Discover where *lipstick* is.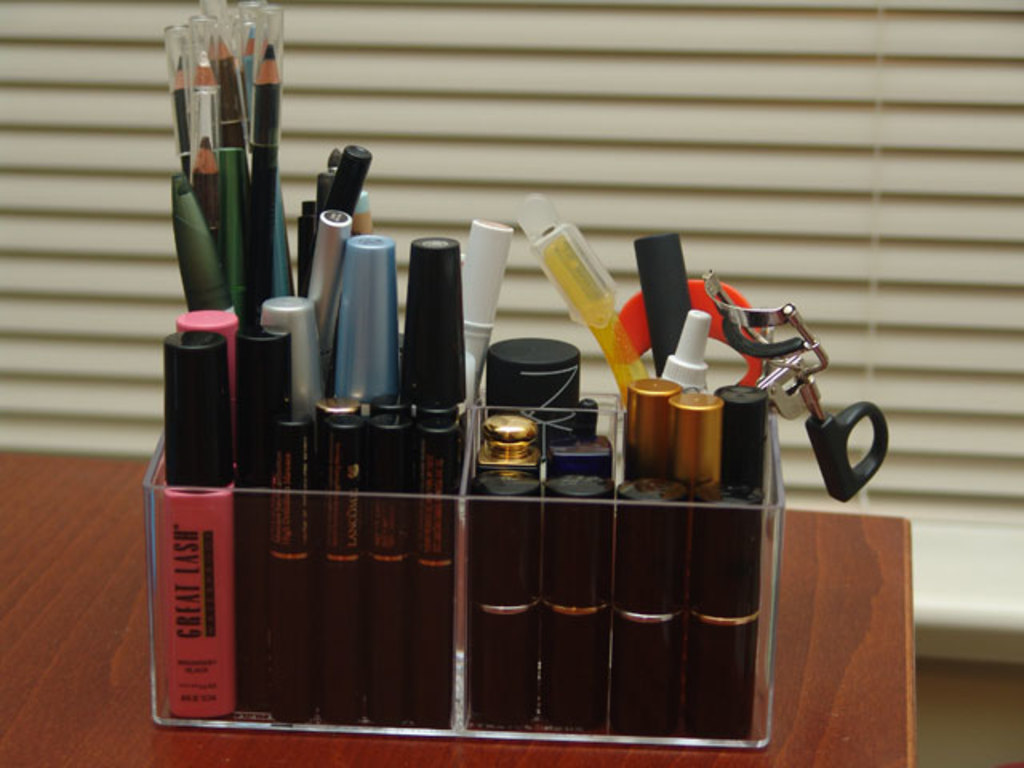
Discovered at {"x1": 475, "y1": 474, "x2": 542, "y2": 723}.
